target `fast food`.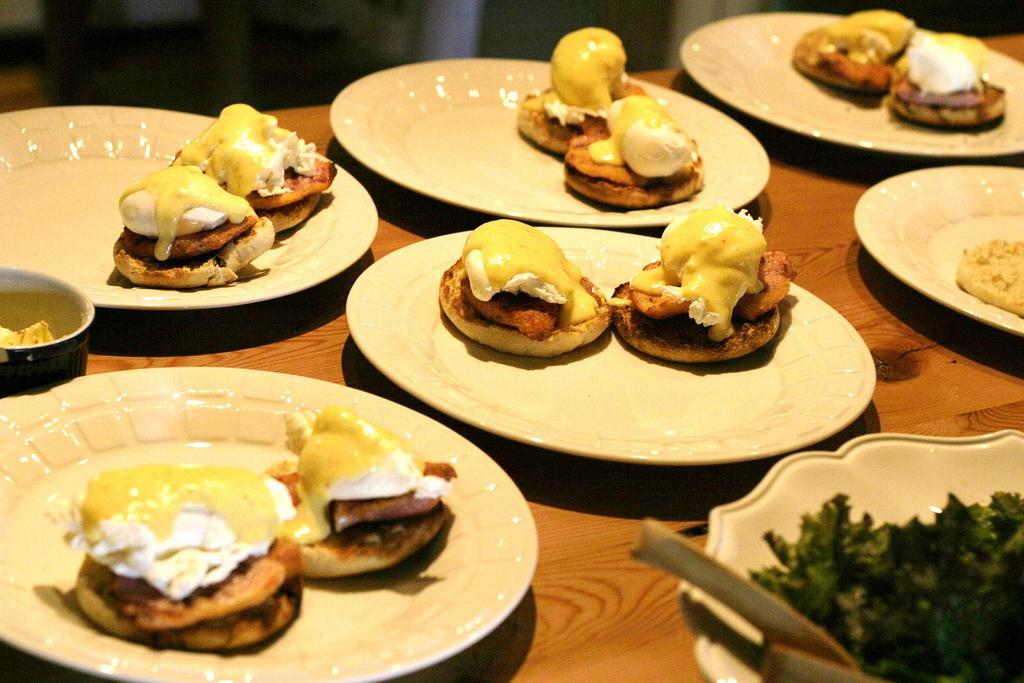
Target region: rect(438, 218, 611, 358).
